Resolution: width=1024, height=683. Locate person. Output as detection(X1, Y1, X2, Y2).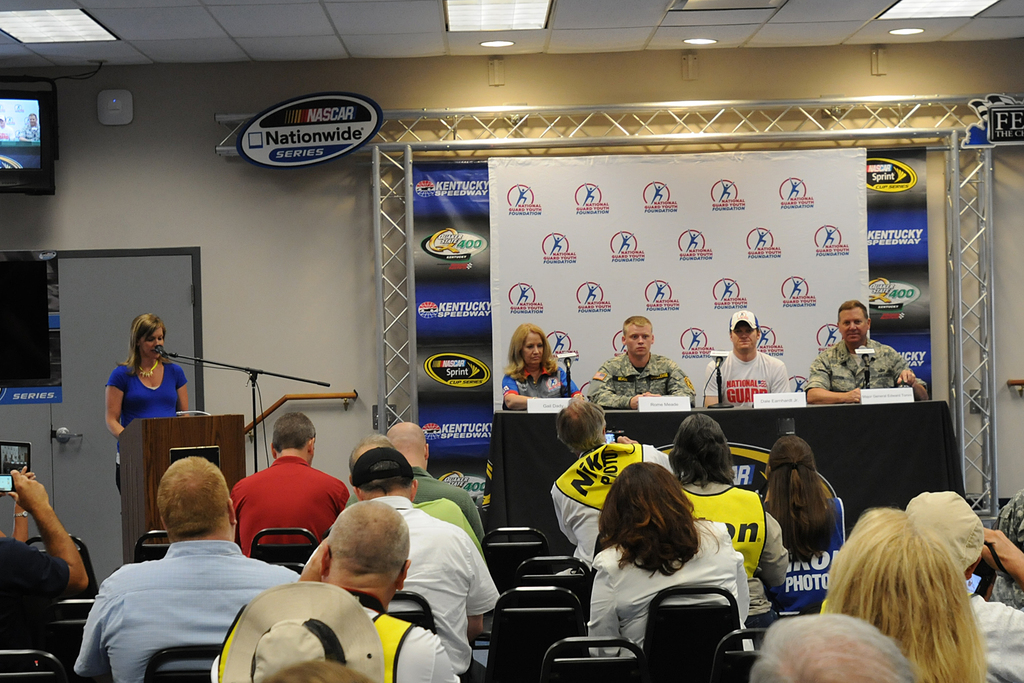
detection(0, 462, 106, 655).
